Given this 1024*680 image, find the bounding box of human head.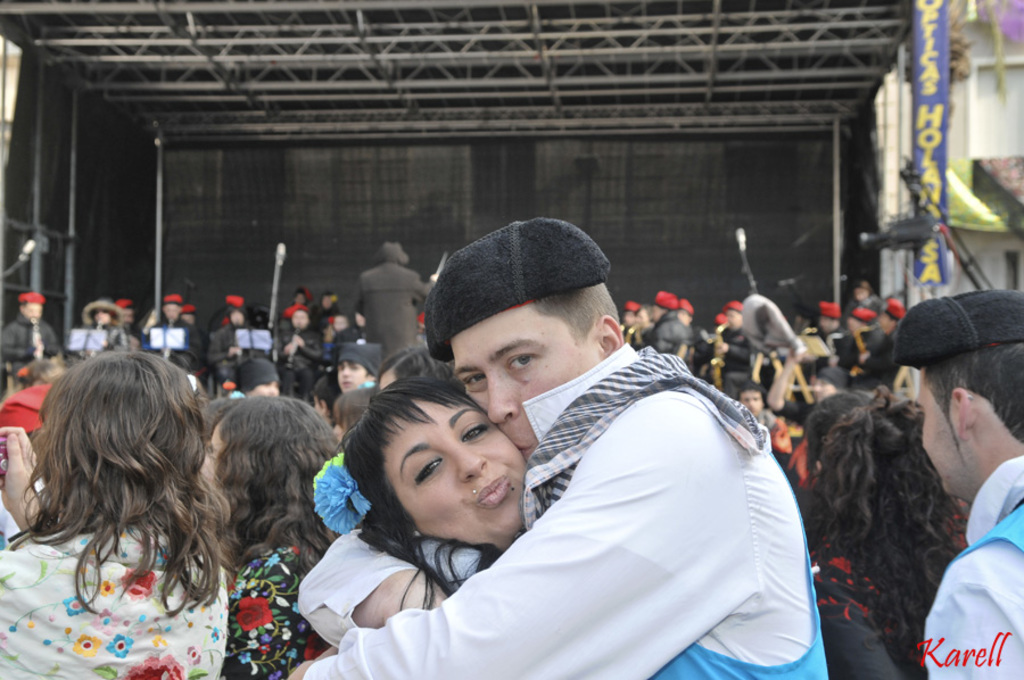
(816, 304, 839, 334).
